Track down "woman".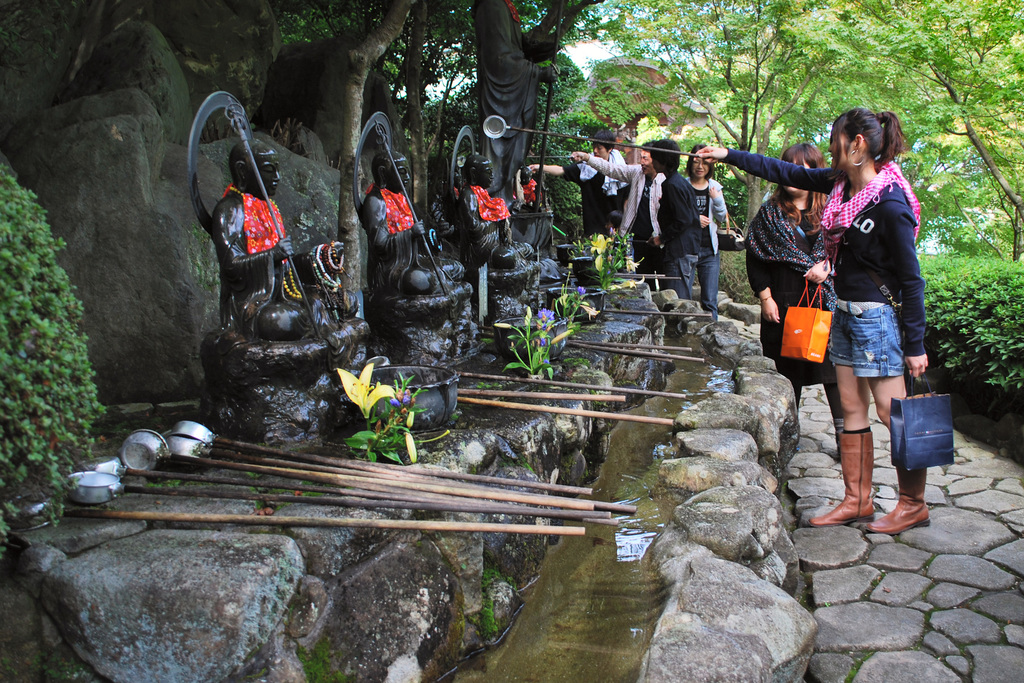
Tracked to {"left": 744, "top": 134, "right": 844, "bottom": 457}.
